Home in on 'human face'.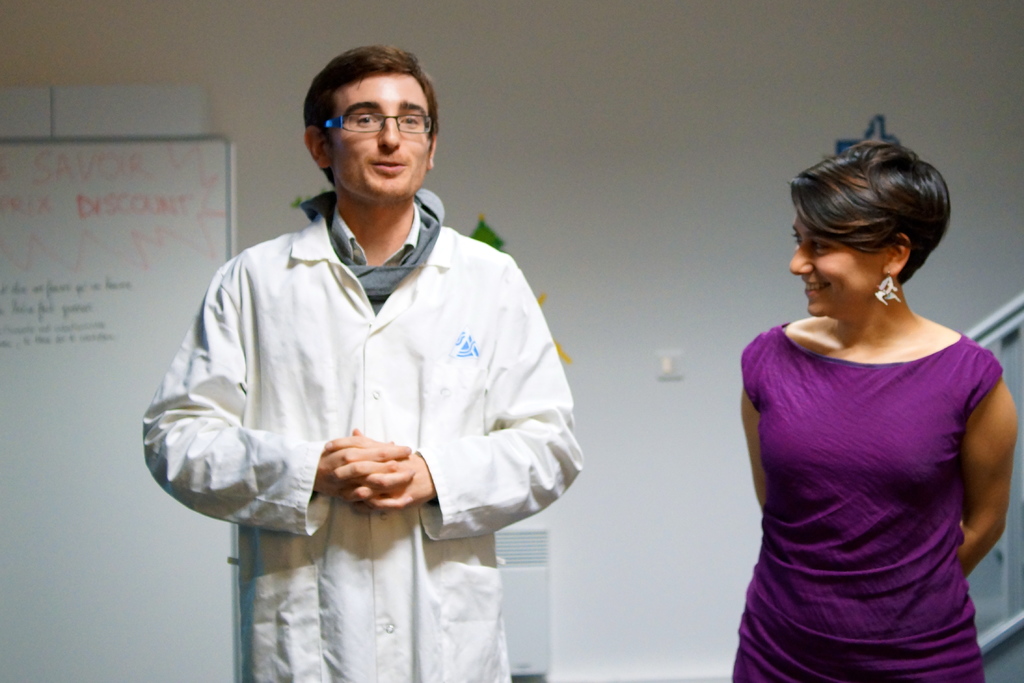
Homed in at [x1=788, y1=210, x2=891, y2=315].
